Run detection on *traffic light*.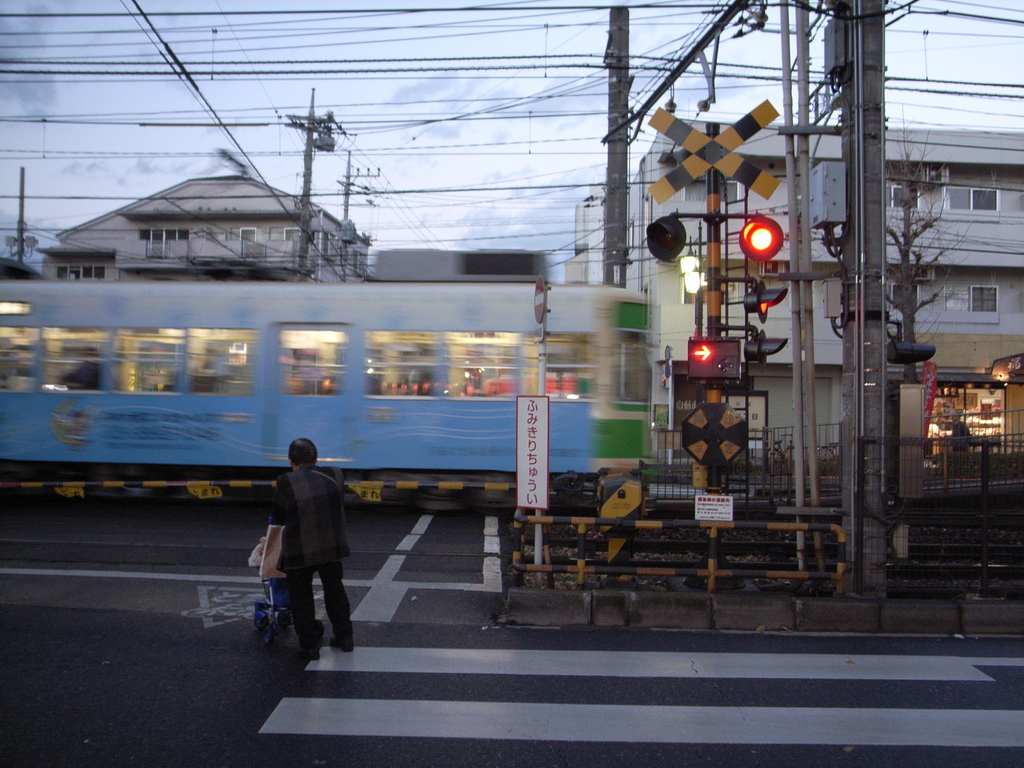
Result: 644 216 687 260.
